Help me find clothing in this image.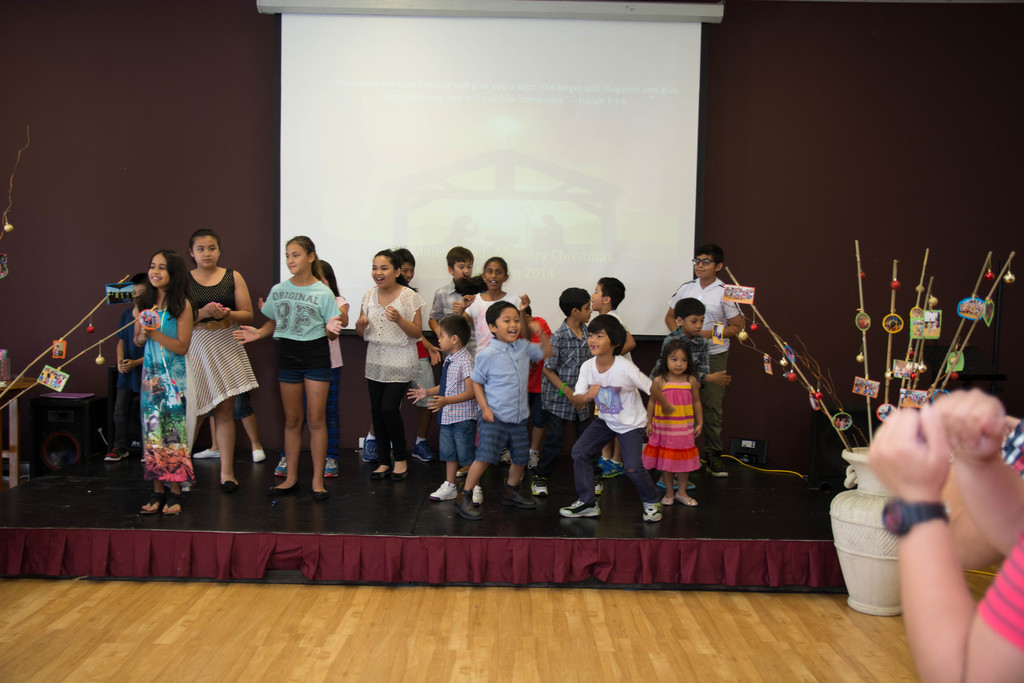
Found it: box(669, 278, 755, 448).
